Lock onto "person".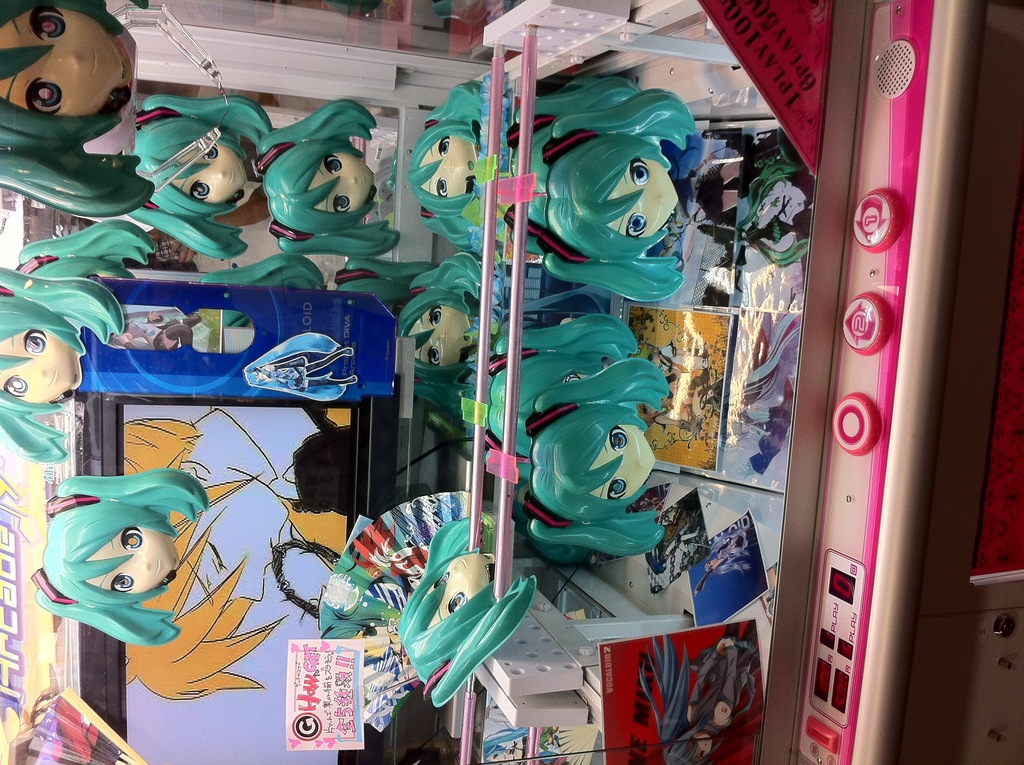
Locked: <box>0,1,156,225</box>.
